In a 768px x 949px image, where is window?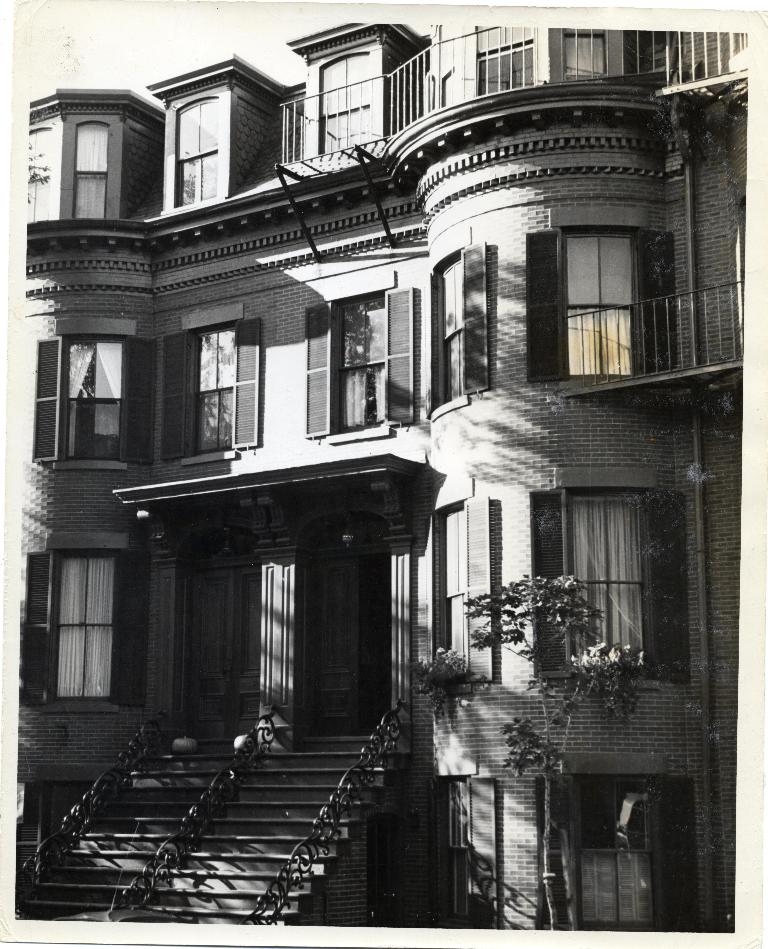
<bbox>304, 280, 416, 445</bbox>.
